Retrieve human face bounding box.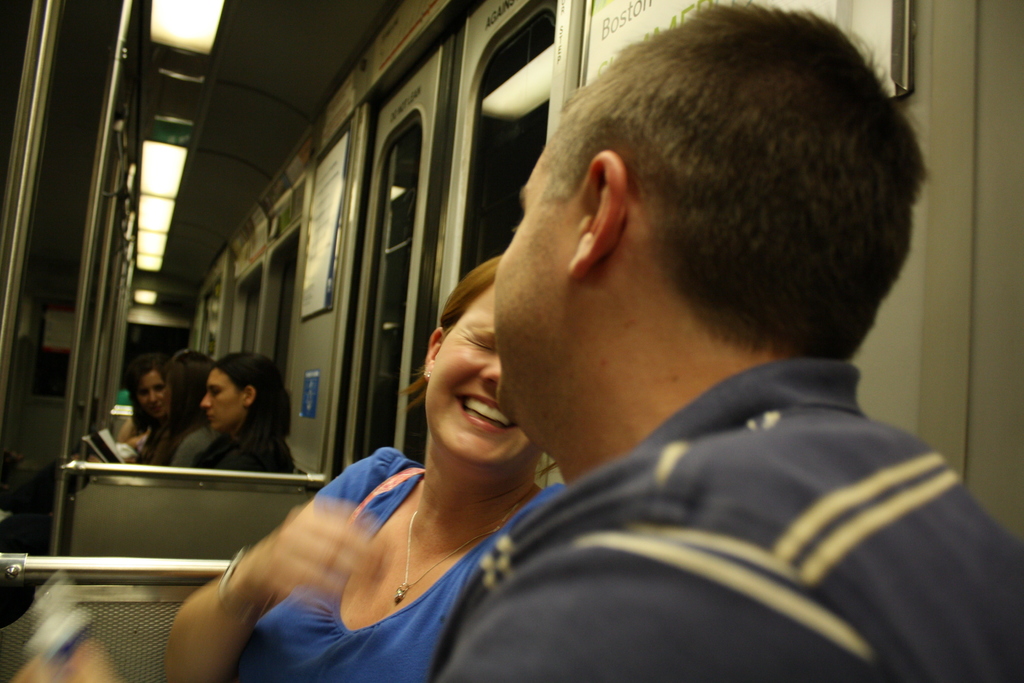
Bounding box: l=136, t=367, r=172, b=420.
